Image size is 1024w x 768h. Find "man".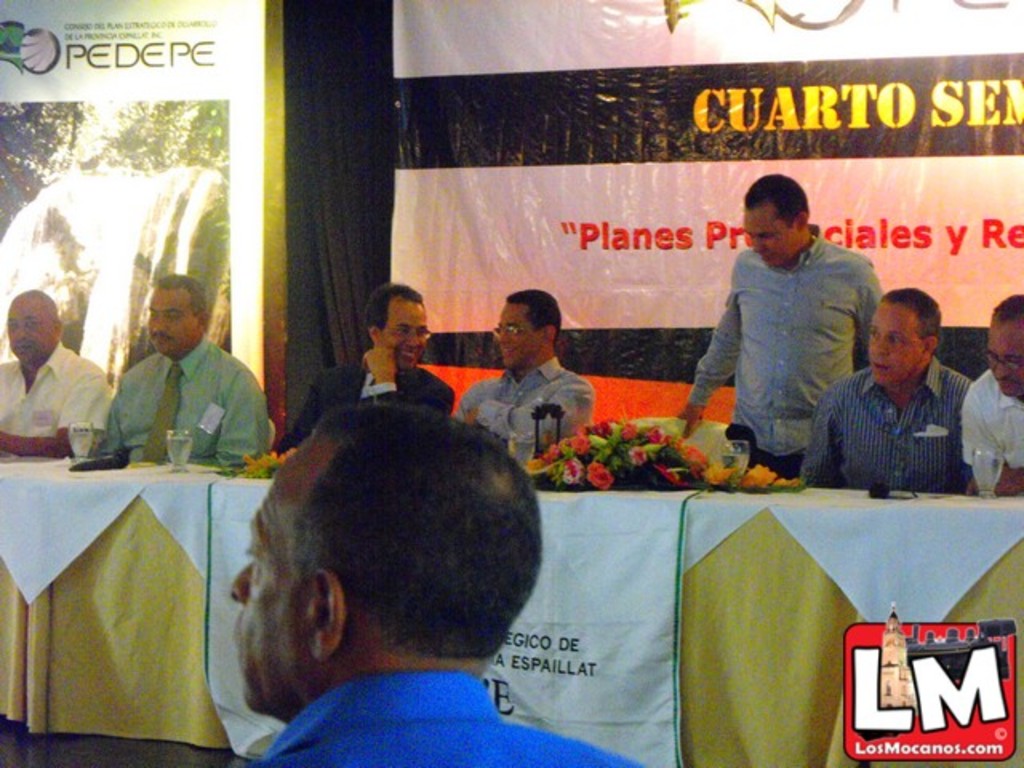
pyautogui.locateOnScreen(0, 298, 86, 466).
